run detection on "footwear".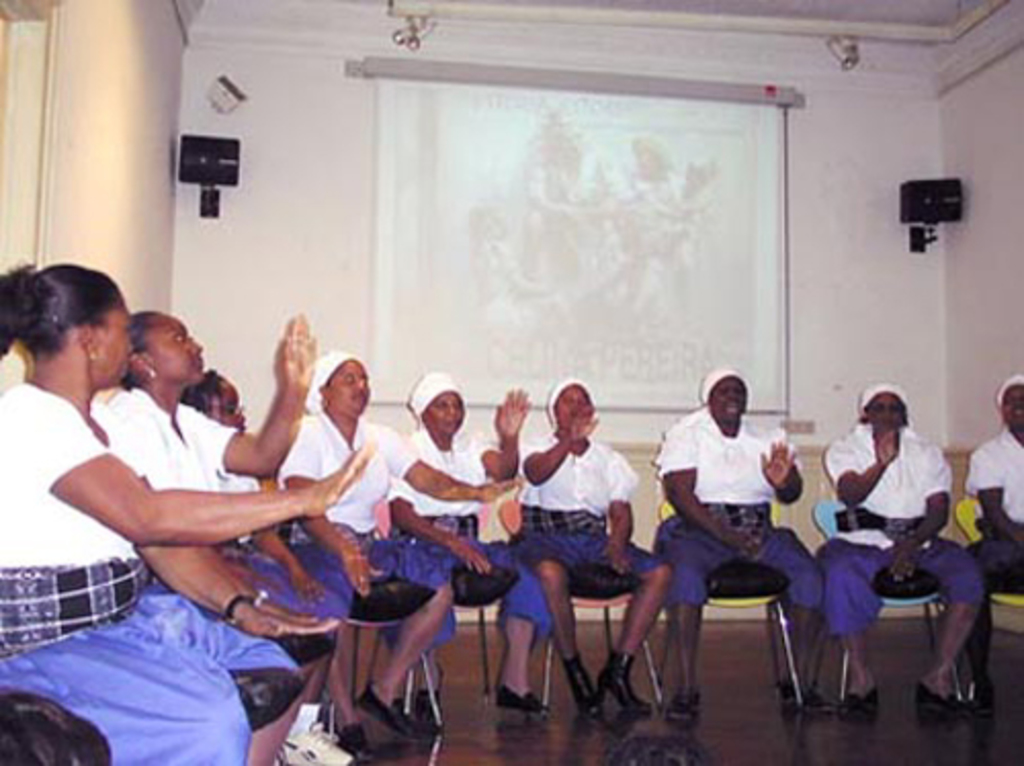
Result: left=563, top=653, right=596, bottom=715.
